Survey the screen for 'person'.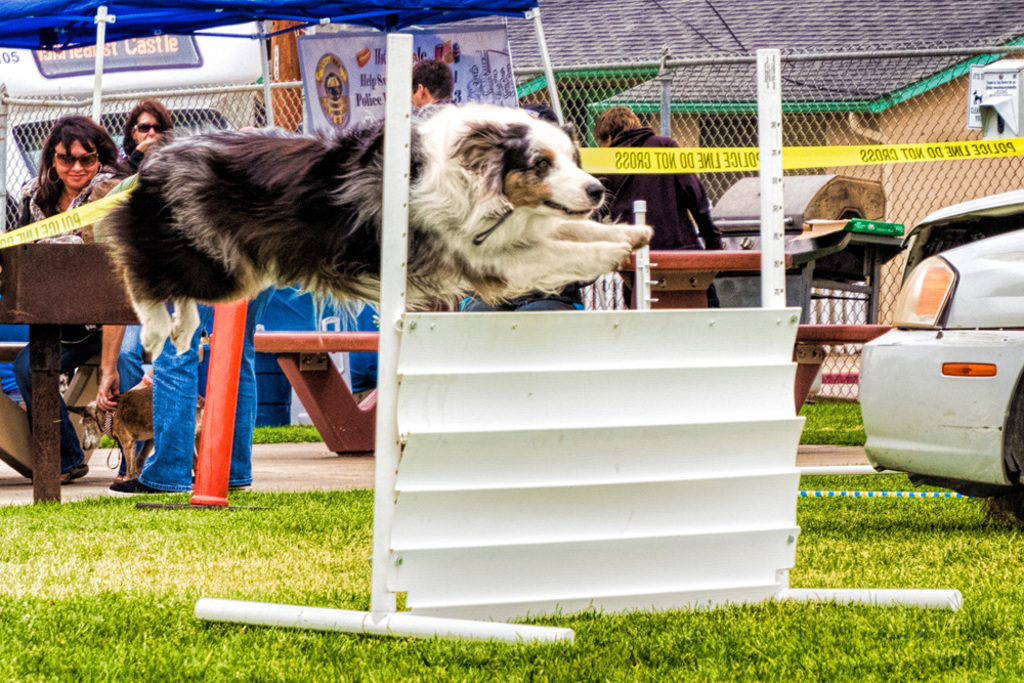
Survey found: x1=122, y1=97, x2=173, y2=168.
